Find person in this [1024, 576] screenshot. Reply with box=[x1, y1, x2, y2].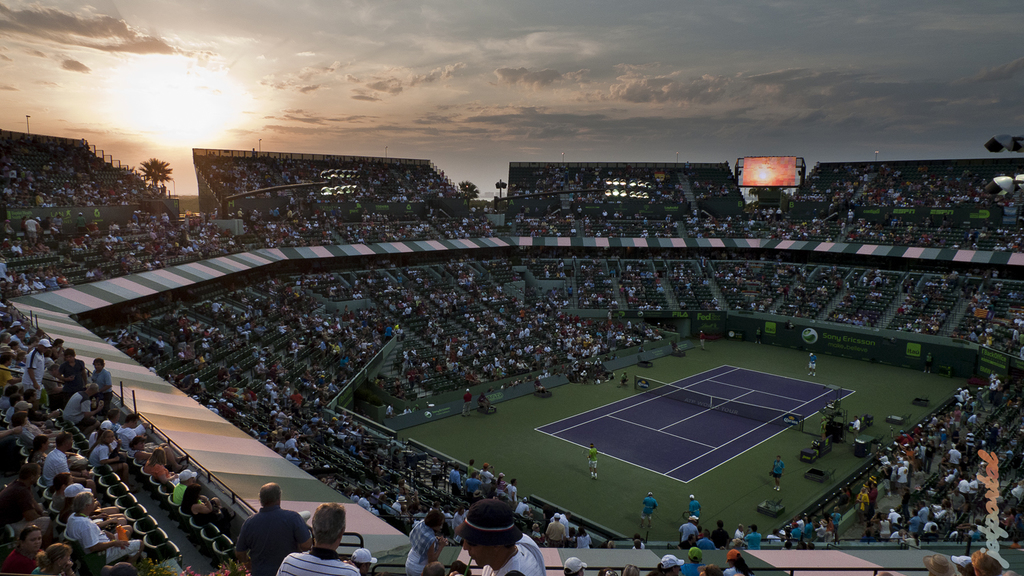
box=[803, 355, 822, 385].
